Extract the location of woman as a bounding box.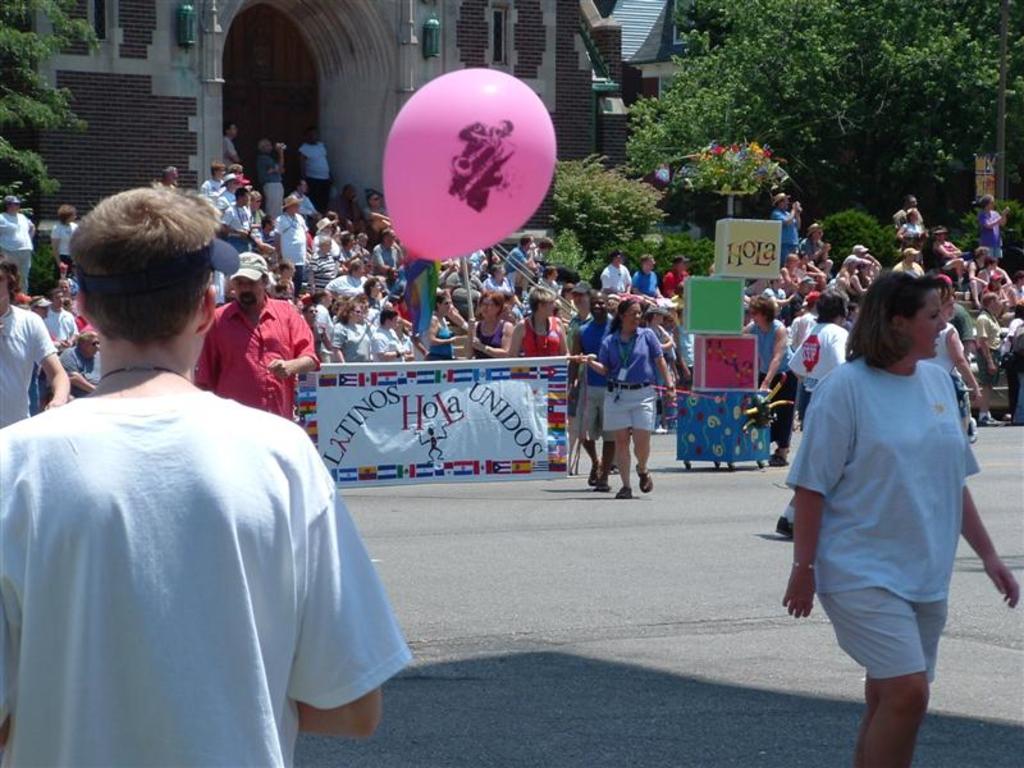
locate(513, 283, 573, 356).
